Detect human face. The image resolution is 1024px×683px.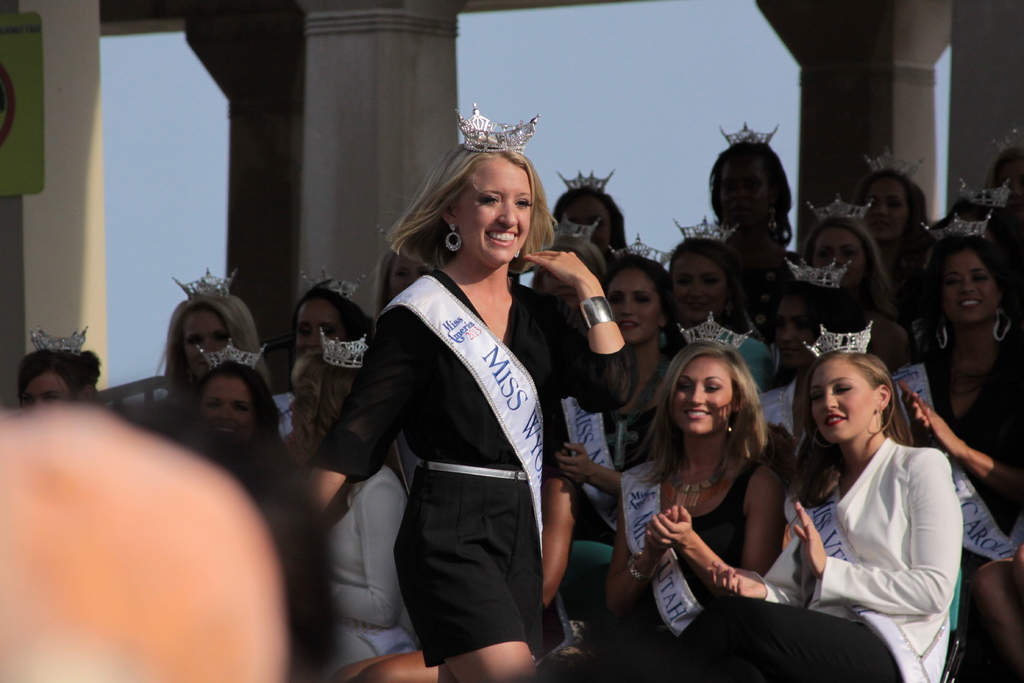
<box>606,266,660,343</box>.
